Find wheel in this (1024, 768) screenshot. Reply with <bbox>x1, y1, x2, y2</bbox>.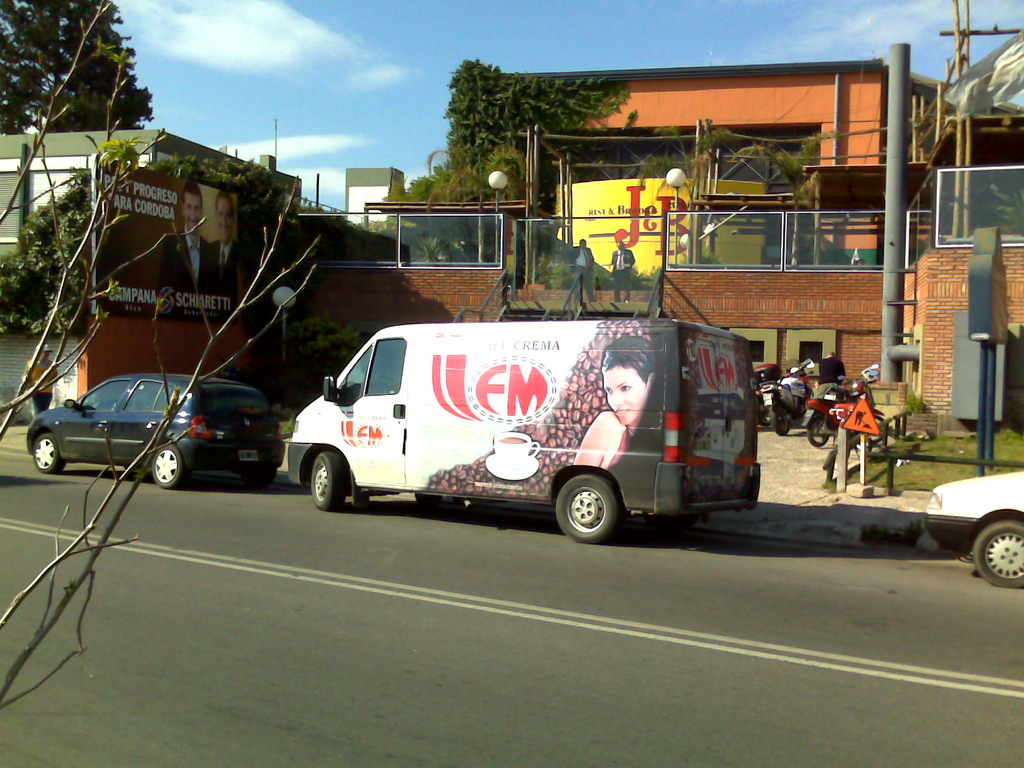
<bbox>972, 518, 1023, 587</bbox>.
